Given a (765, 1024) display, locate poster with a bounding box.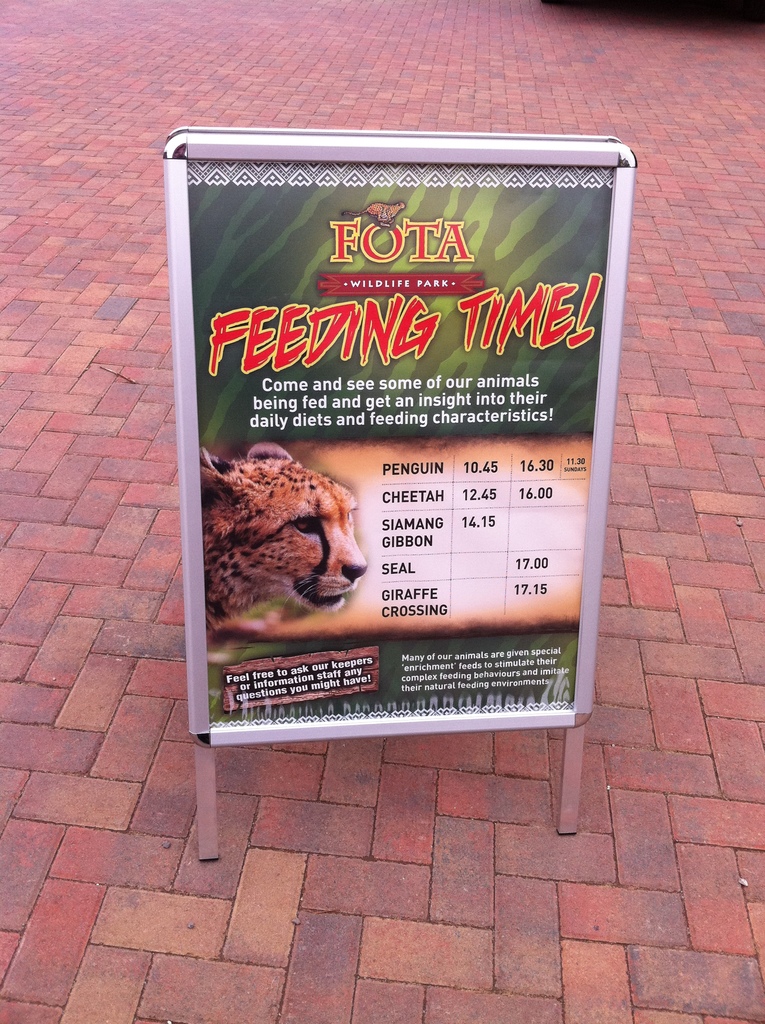
Located: pyautogui.locateOnScreen(189, 154, 609, 721).
